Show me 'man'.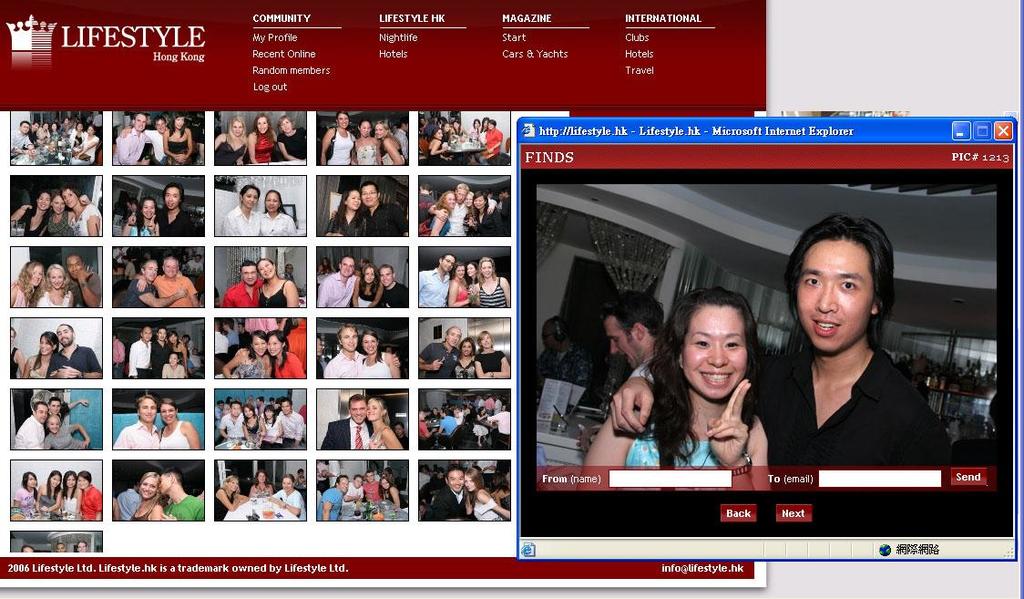
'man' is here: l=362, t=181, r=406, b=239.
